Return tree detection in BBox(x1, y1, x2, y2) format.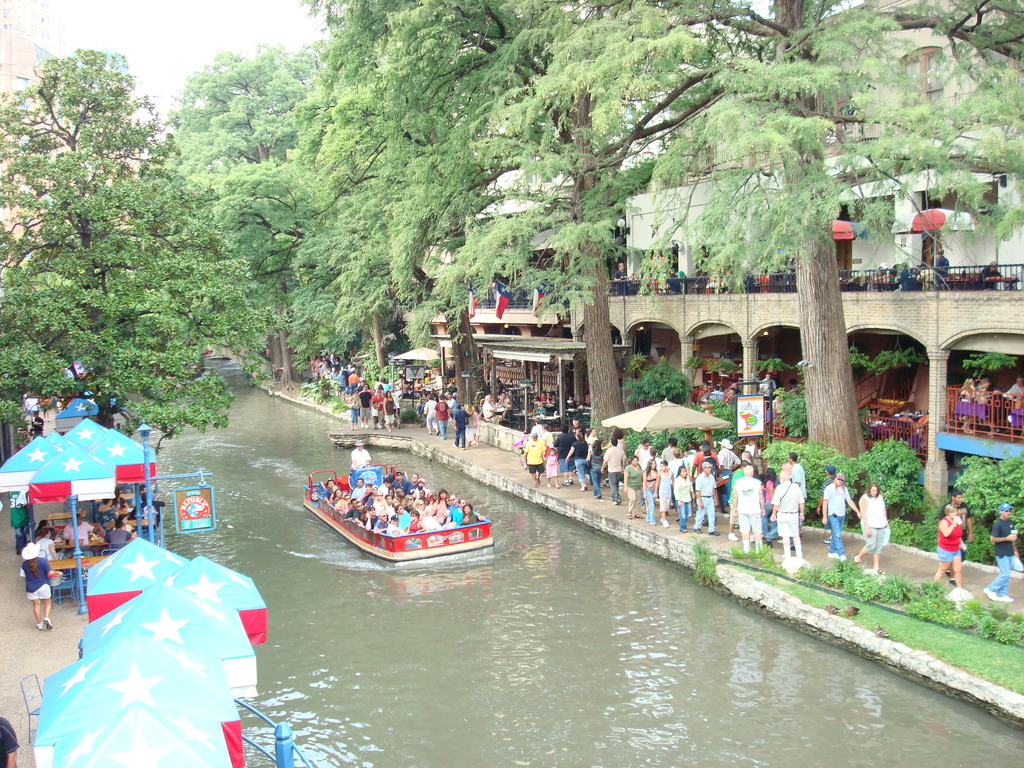
BBox(324, 0, 753, 440).
